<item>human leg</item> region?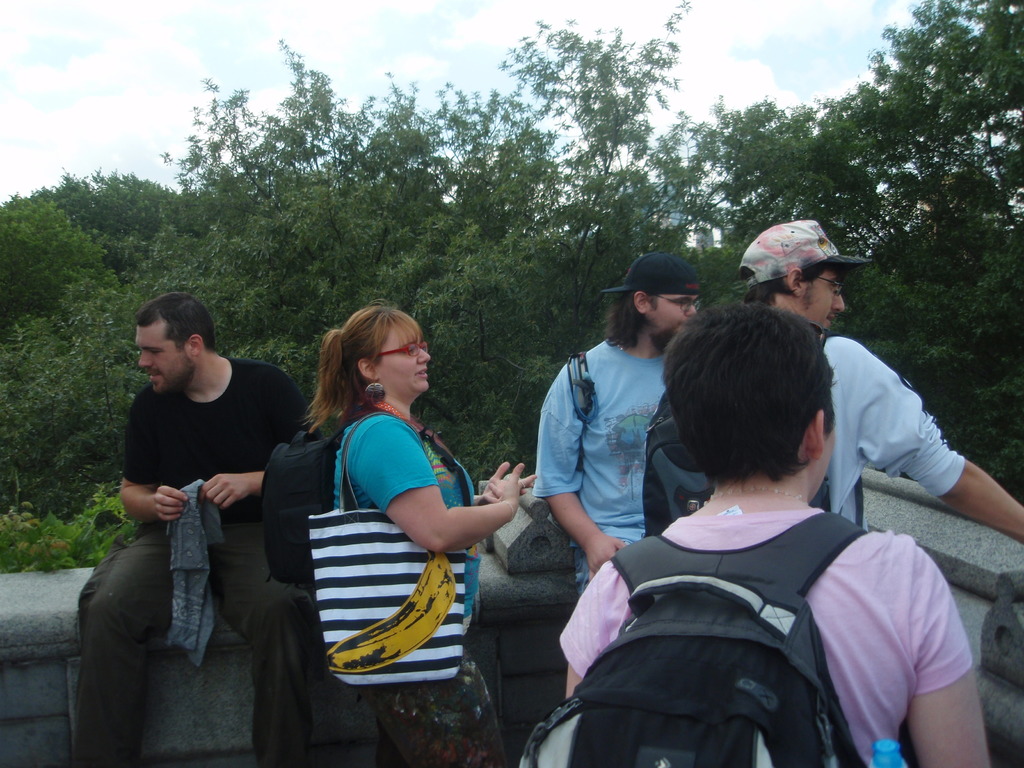
x1=72, y1=518, x2=175, y2=767
